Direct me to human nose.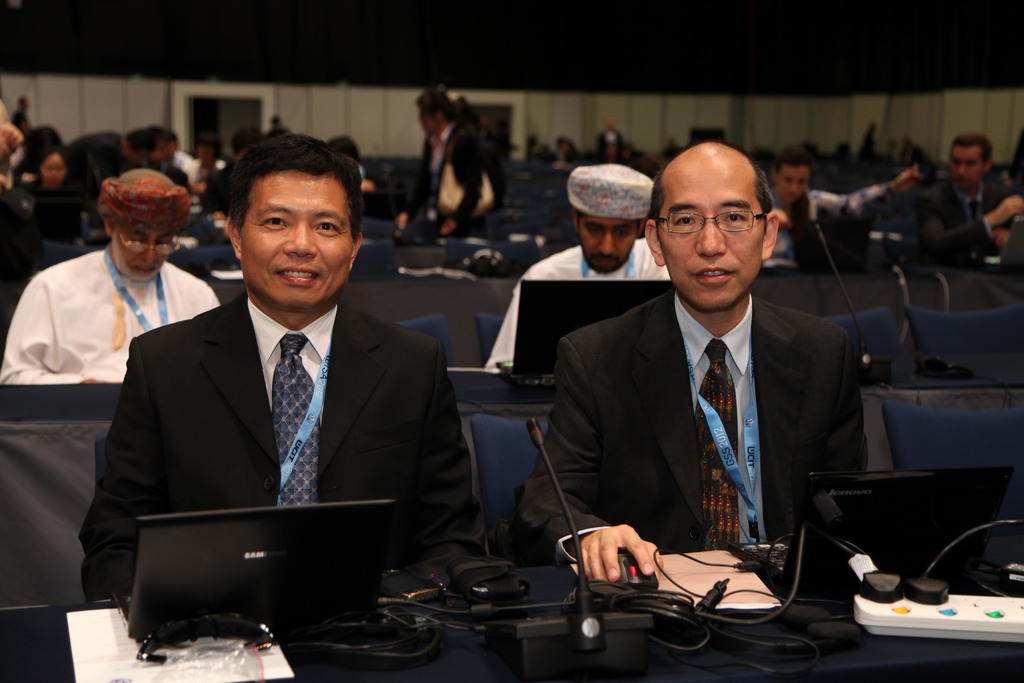
Direction: locate(598, 226, 614, 257).
